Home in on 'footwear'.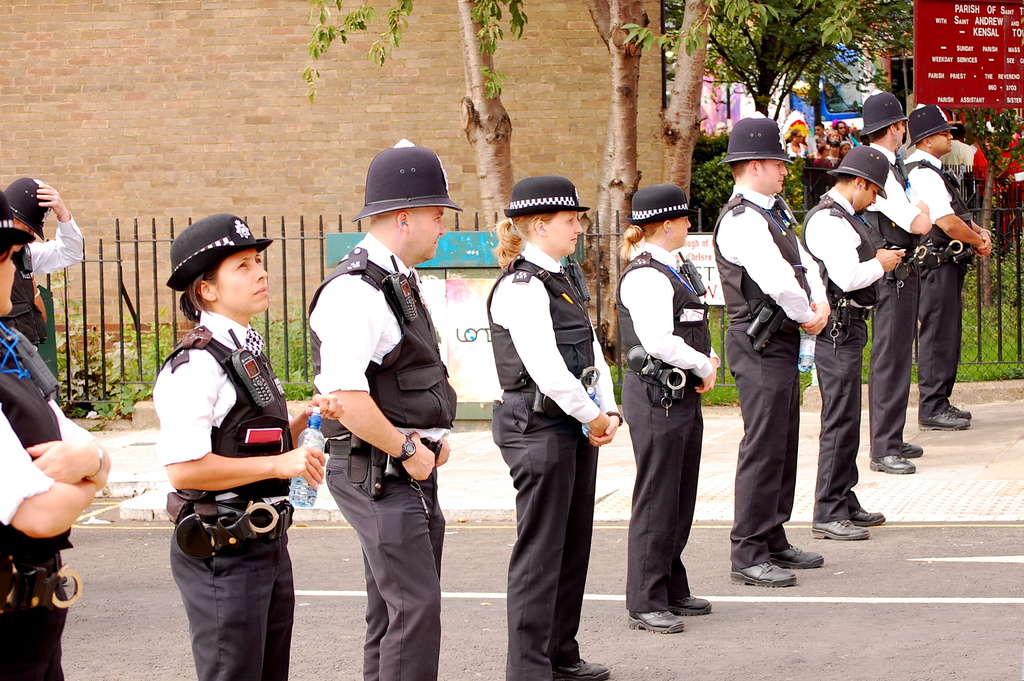
Homed in at (left=735, top=559, right=797, bottom=587).
